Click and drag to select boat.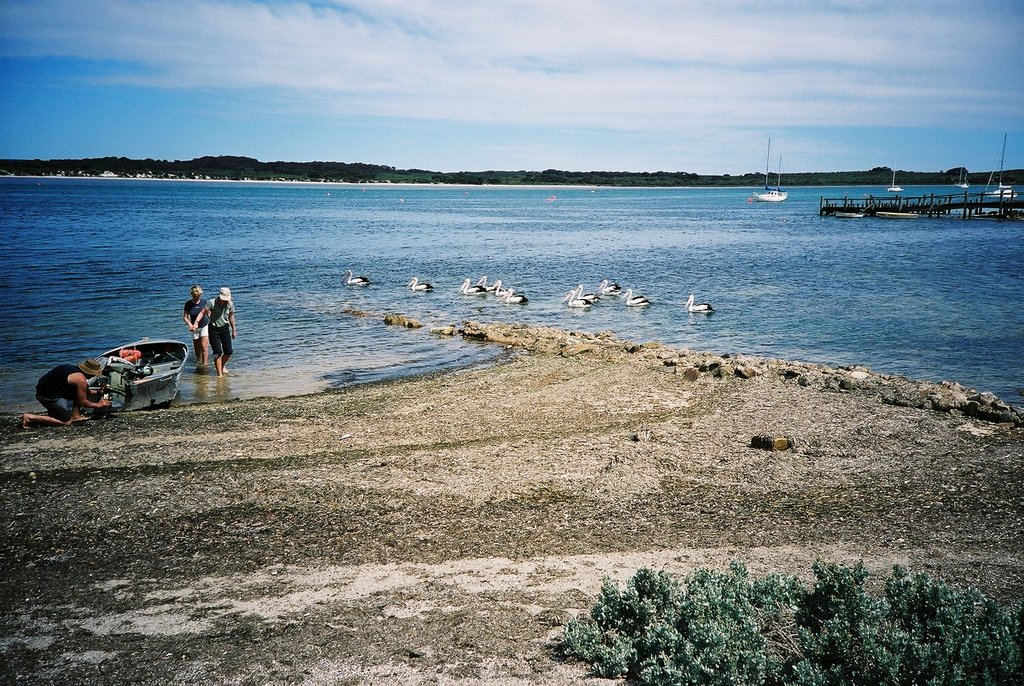
Selection: bbox(41, 326, 184, 407).
